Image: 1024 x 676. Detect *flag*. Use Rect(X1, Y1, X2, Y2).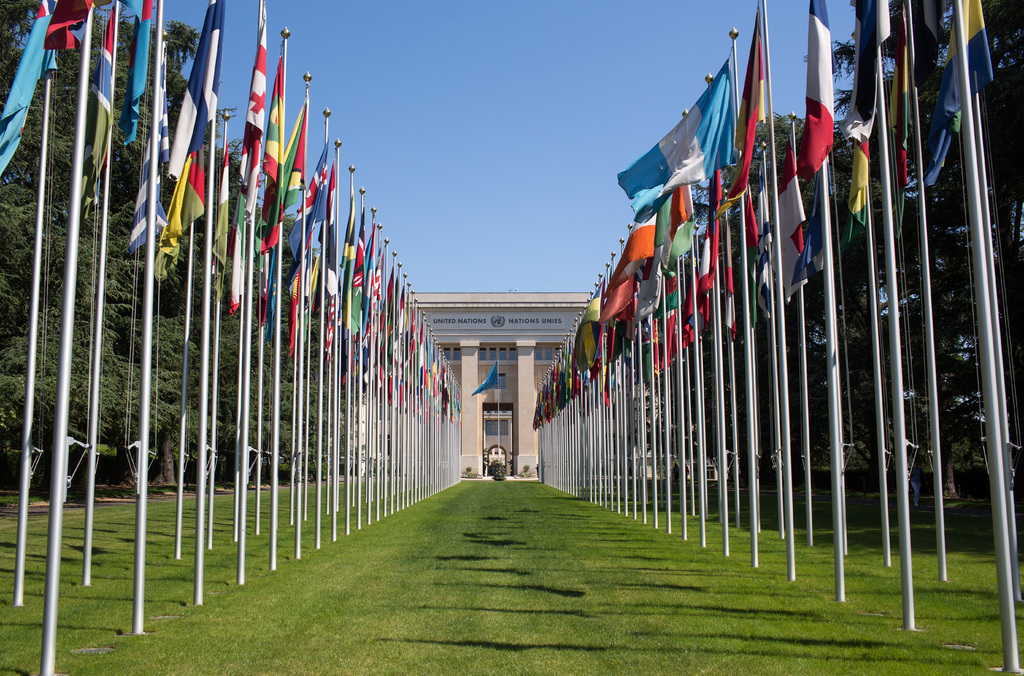
Rect(886, 0, 916, 252).
